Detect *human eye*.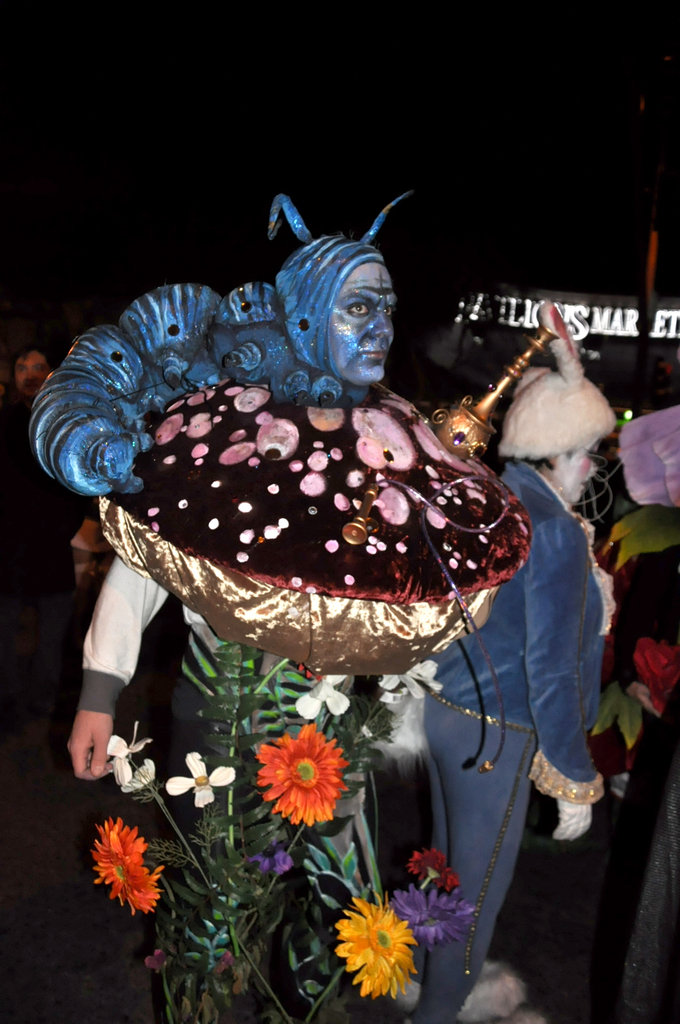
Detected at 14:367:25:372.
